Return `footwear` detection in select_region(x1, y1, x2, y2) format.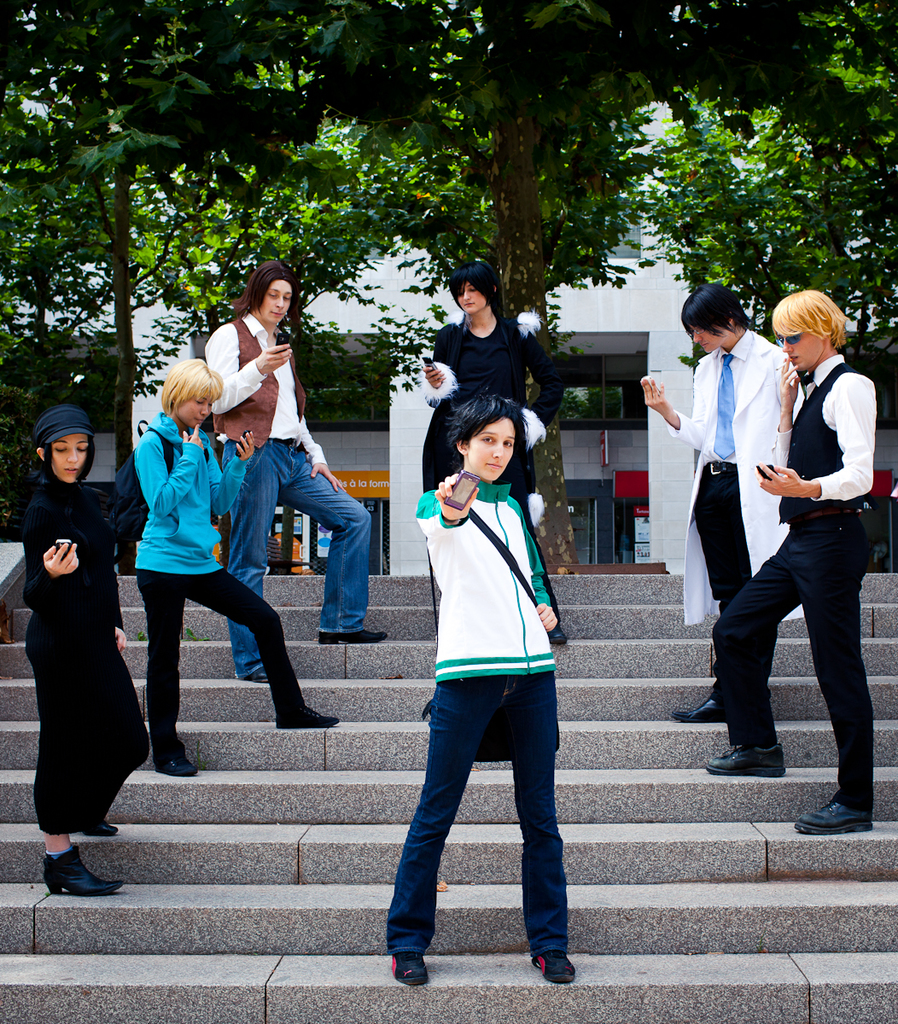
select_region(24, 817, 115, 900).
